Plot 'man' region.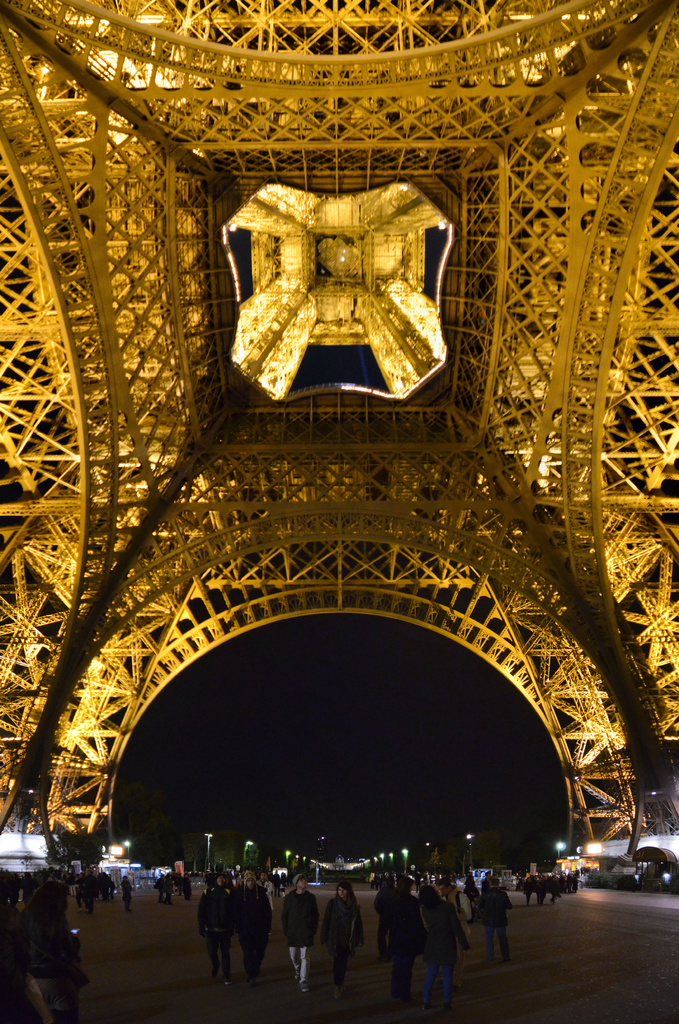
Plotted at box=[377, 868, 430, 1005].
